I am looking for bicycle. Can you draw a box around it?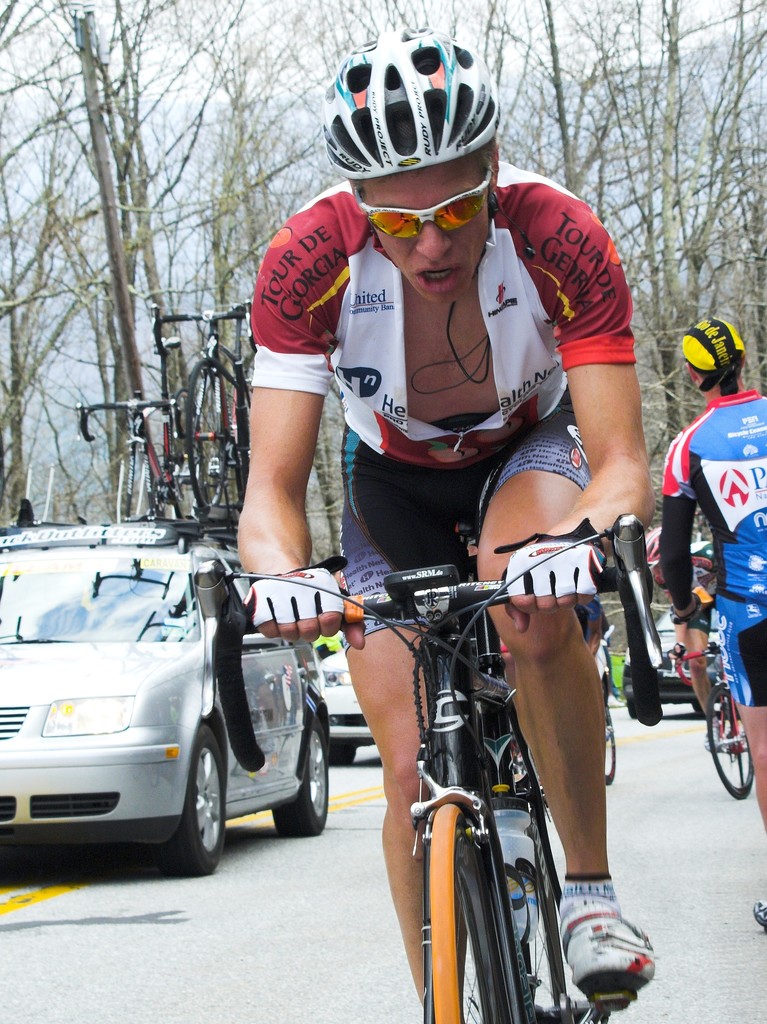
Sure, the bounding box is {"left": 182, "top": 476, "right": 673, "bottom": 1023}.
